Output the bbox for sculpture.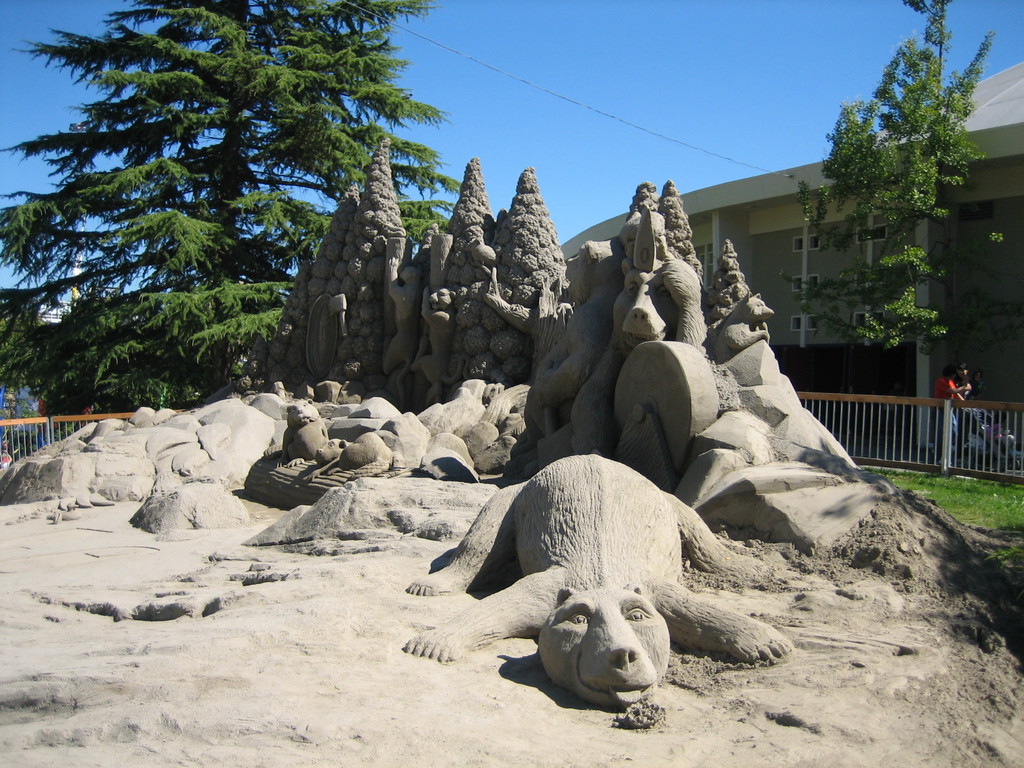
282 136 419 387.
